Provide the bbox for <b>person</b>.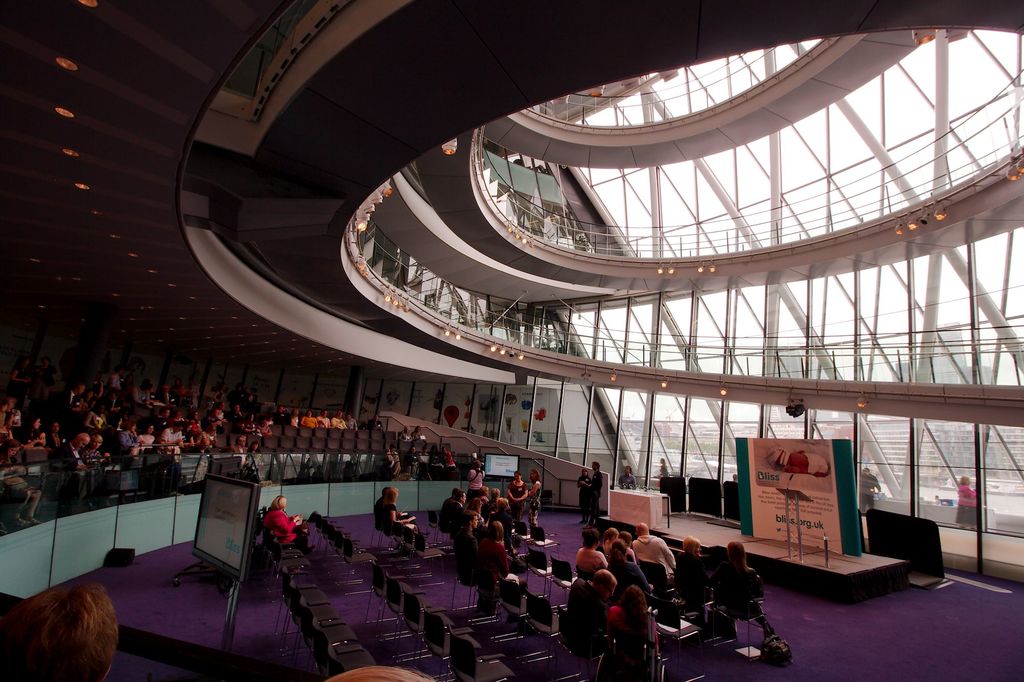
bbox=(855, 466, 875, 516).
